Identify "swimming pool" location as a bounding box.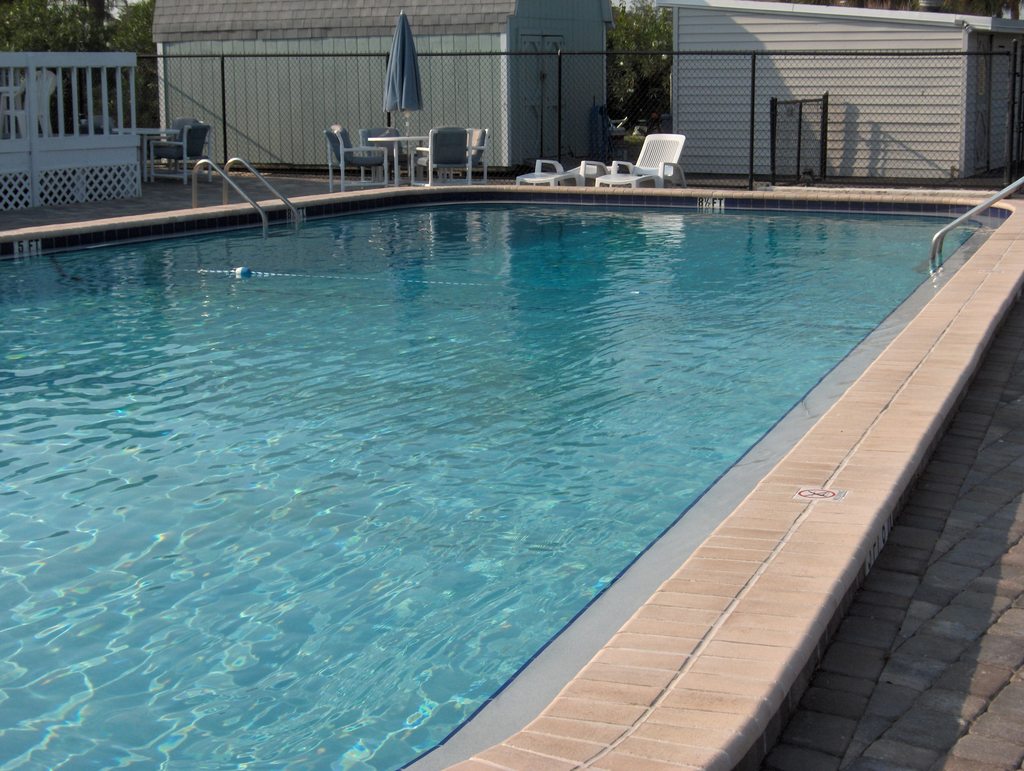
rect(0, 188, 1002, 770).
